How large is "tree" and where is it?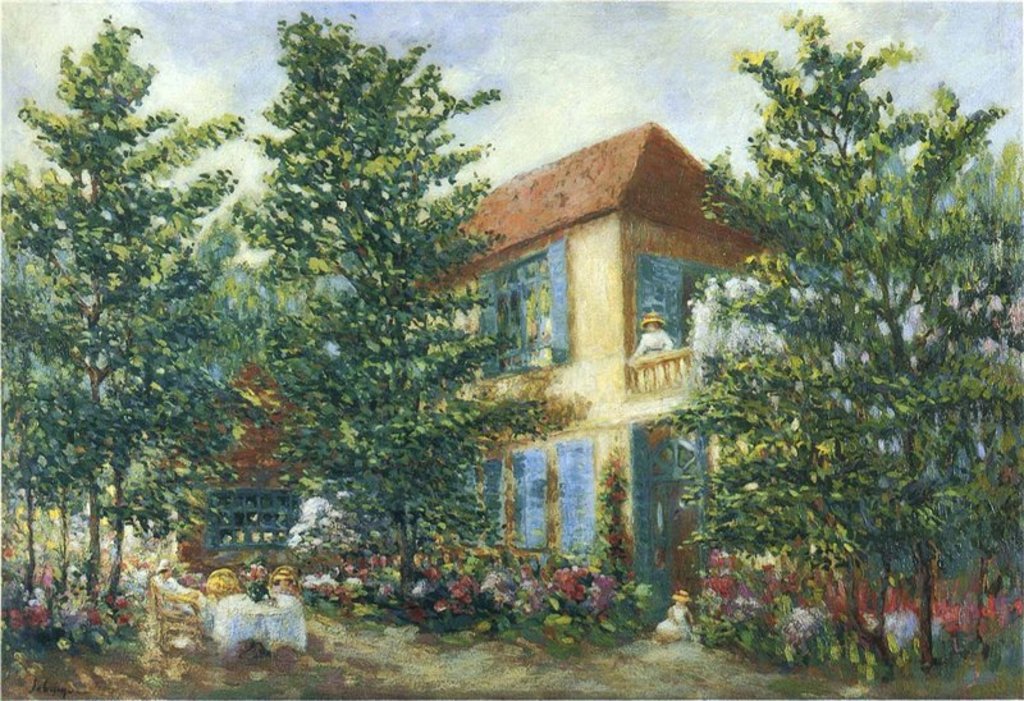
Bounding box: l=0, t=228, r=63, b=611.
